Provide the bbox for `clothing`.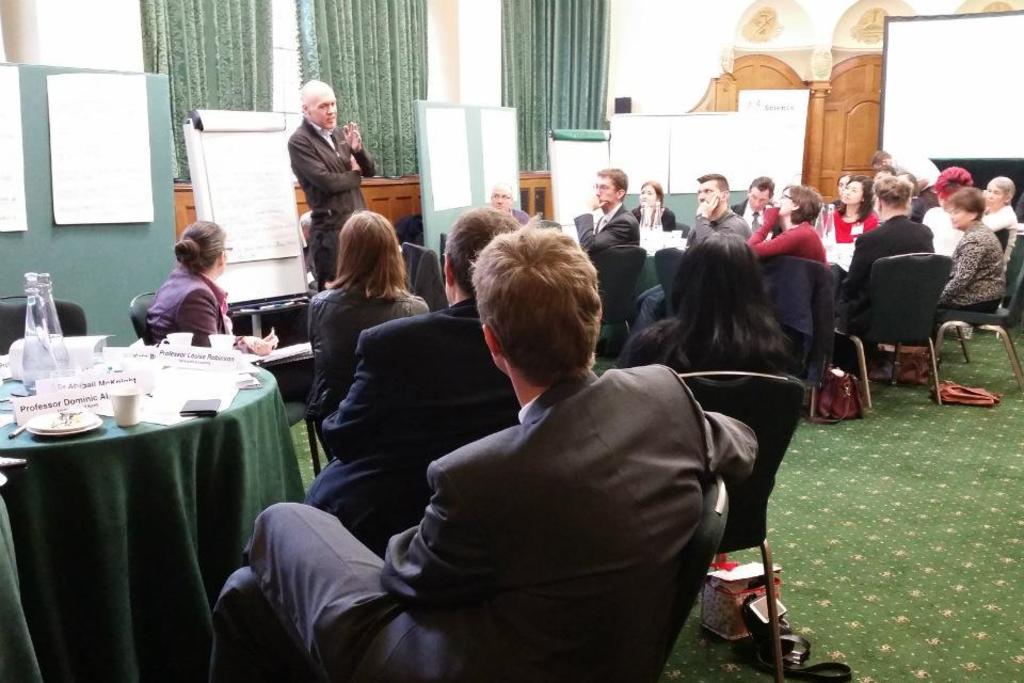
box=[153, 268, 217, 340].
